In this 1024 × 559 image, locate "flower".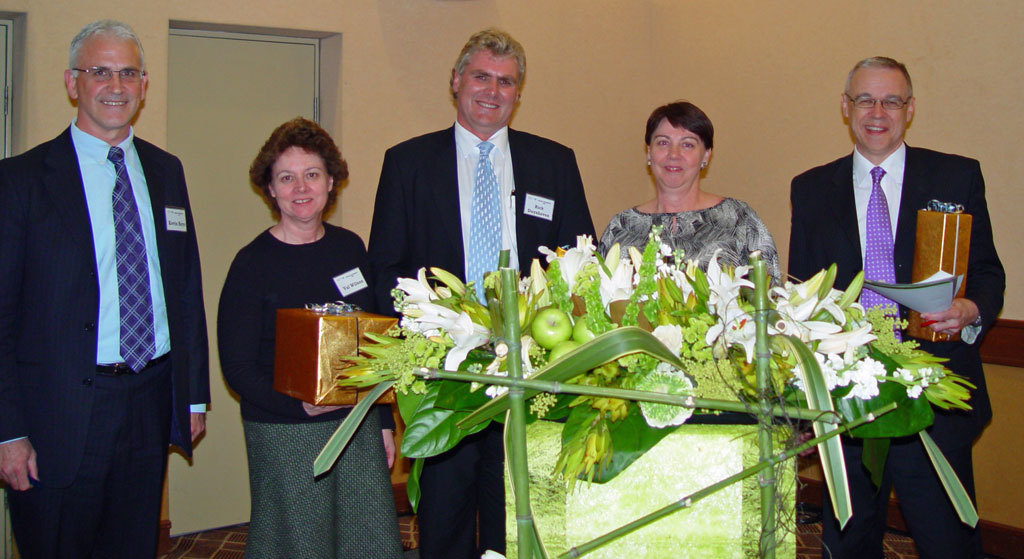
Bounding box: <region>534, 223, 594, 300</region>.
